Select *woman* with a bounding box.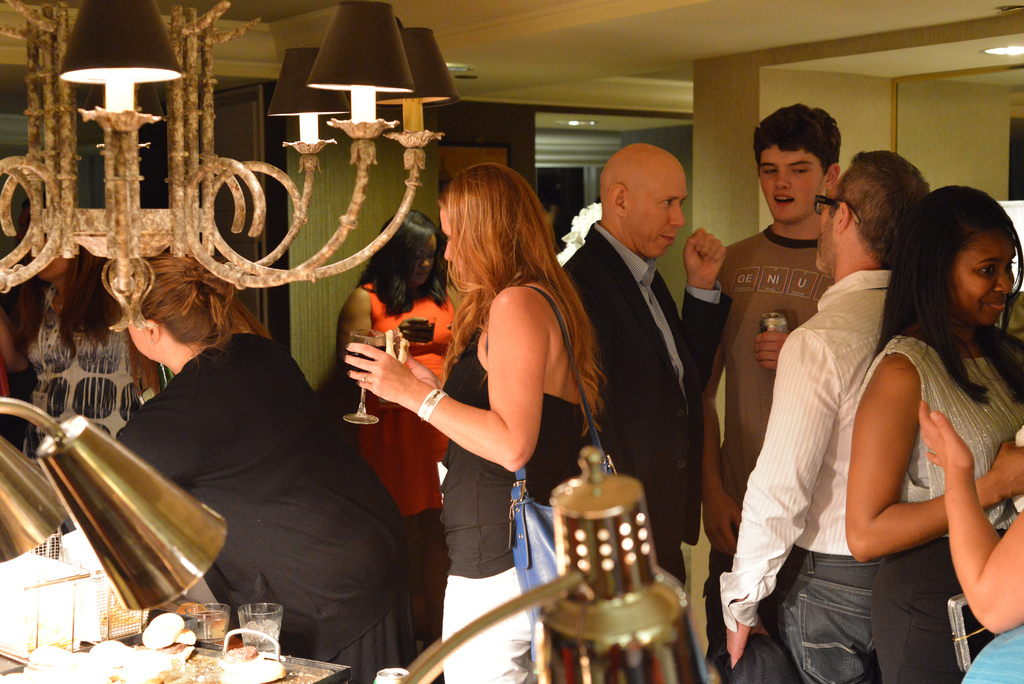
<region>812, 149, 1016, 649</region>.
